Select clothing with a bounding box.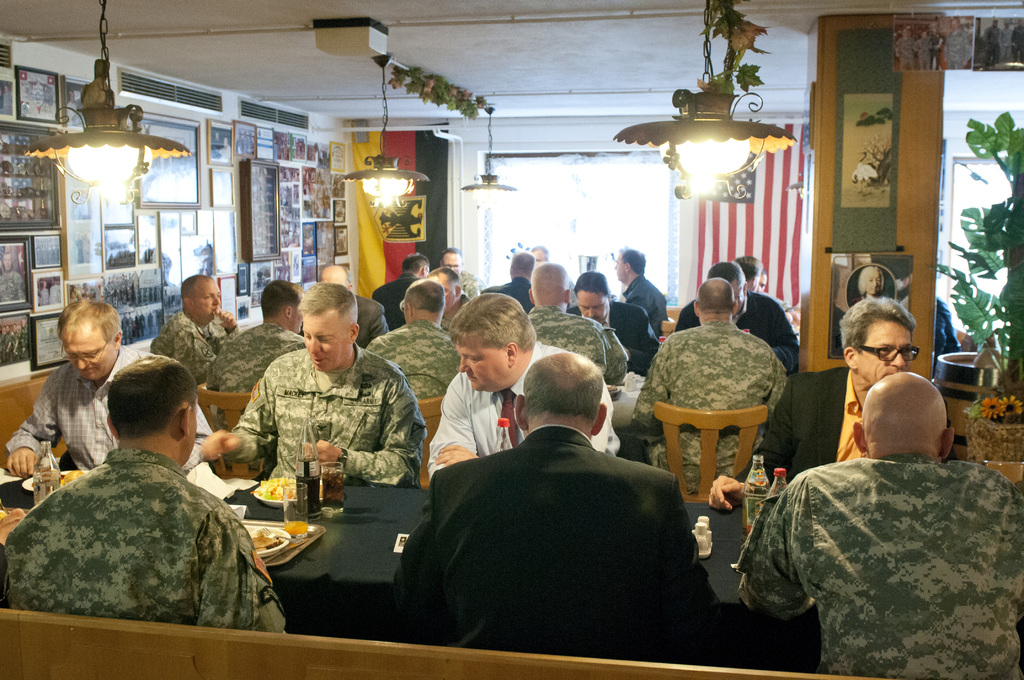
box=[628, 319, 789, 495].
